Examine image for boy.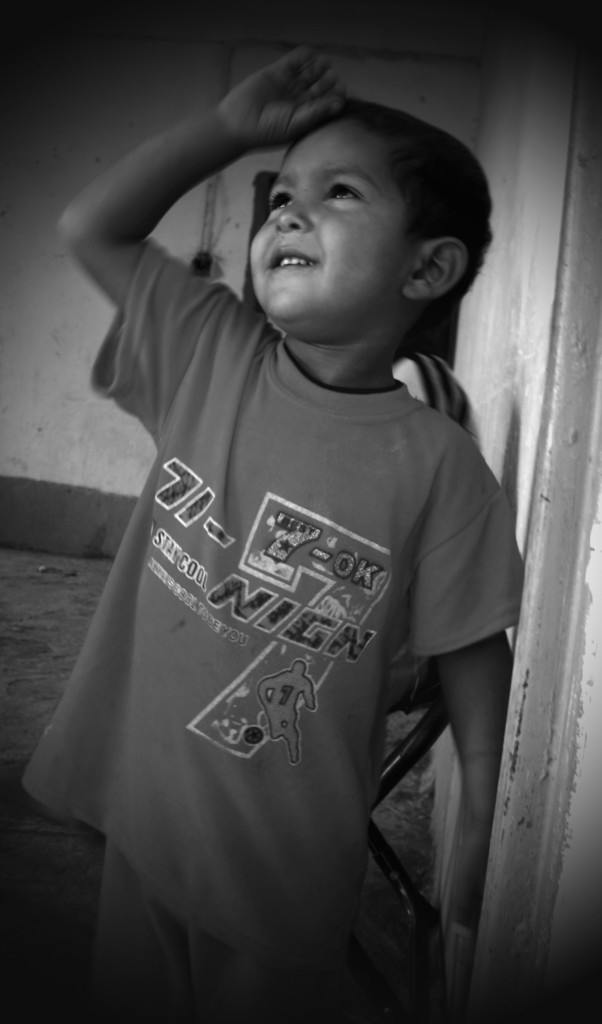
Examination result: 72/70/575/838.
